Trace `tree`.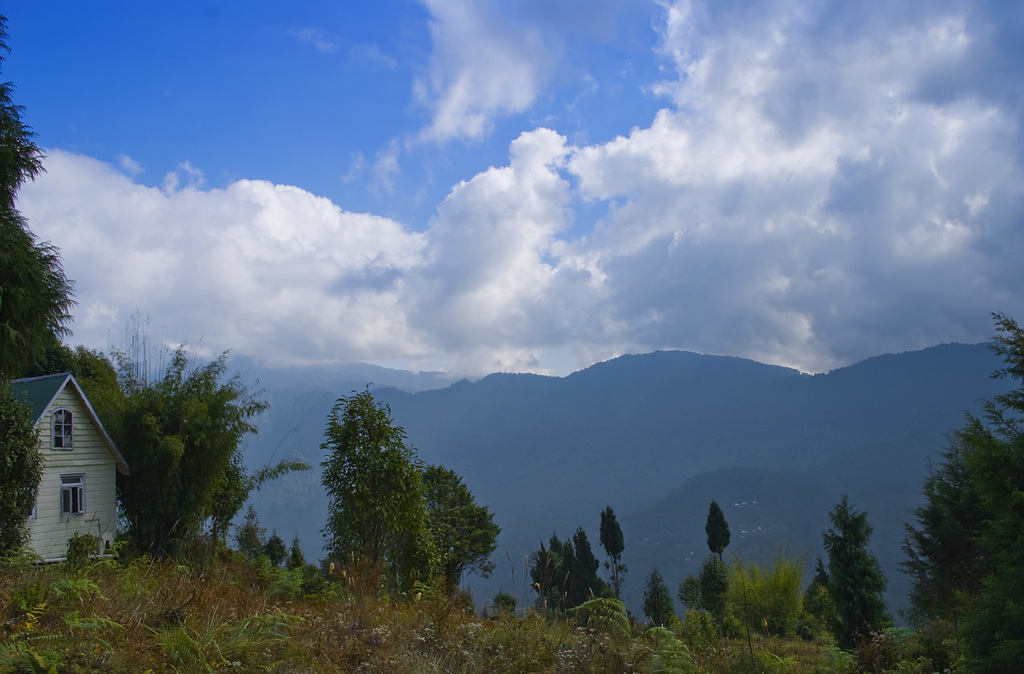
Traced to left=832, top=483, right=893, bottom=630.
